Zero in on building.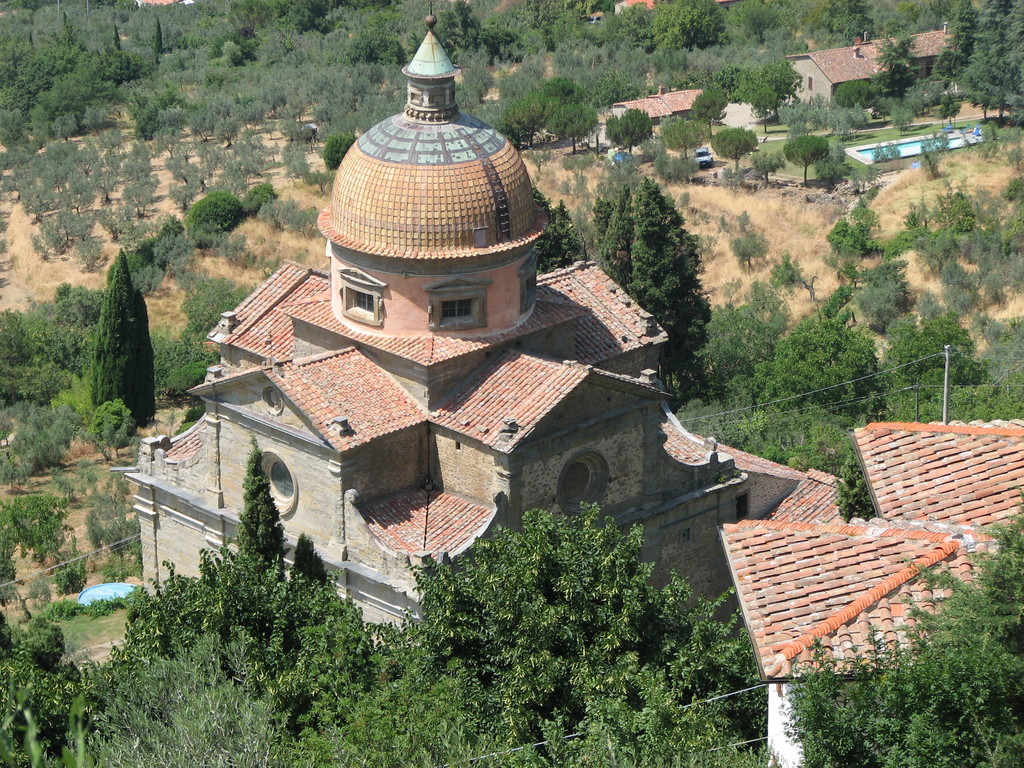
Zeroed in: bbox(717, 415, 1023, 767).
